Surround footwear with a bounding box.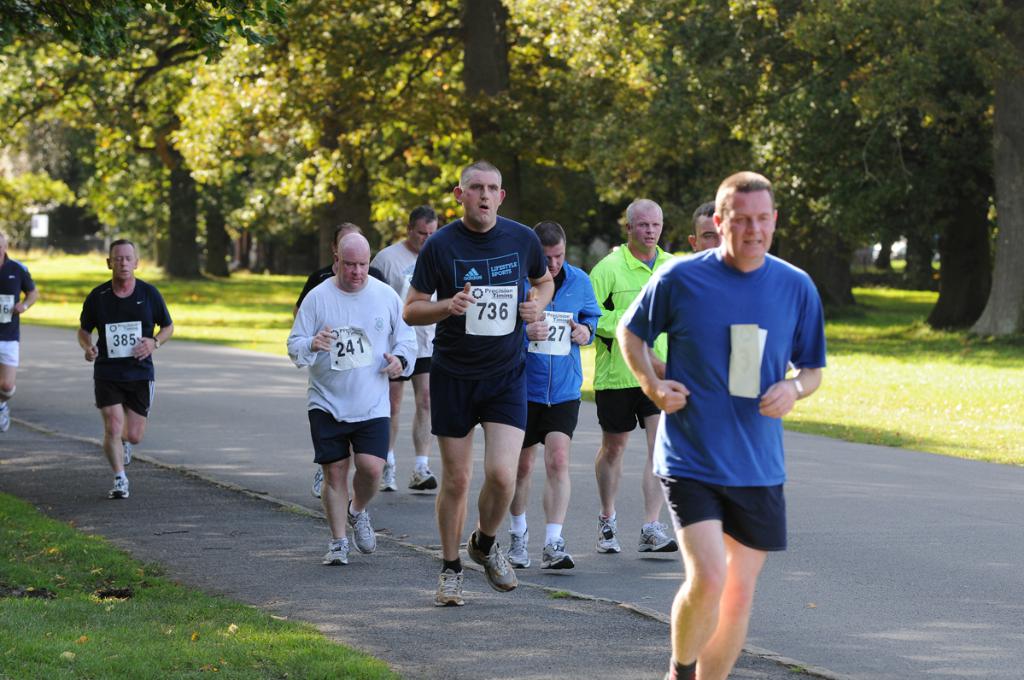
590 515 612 553.
